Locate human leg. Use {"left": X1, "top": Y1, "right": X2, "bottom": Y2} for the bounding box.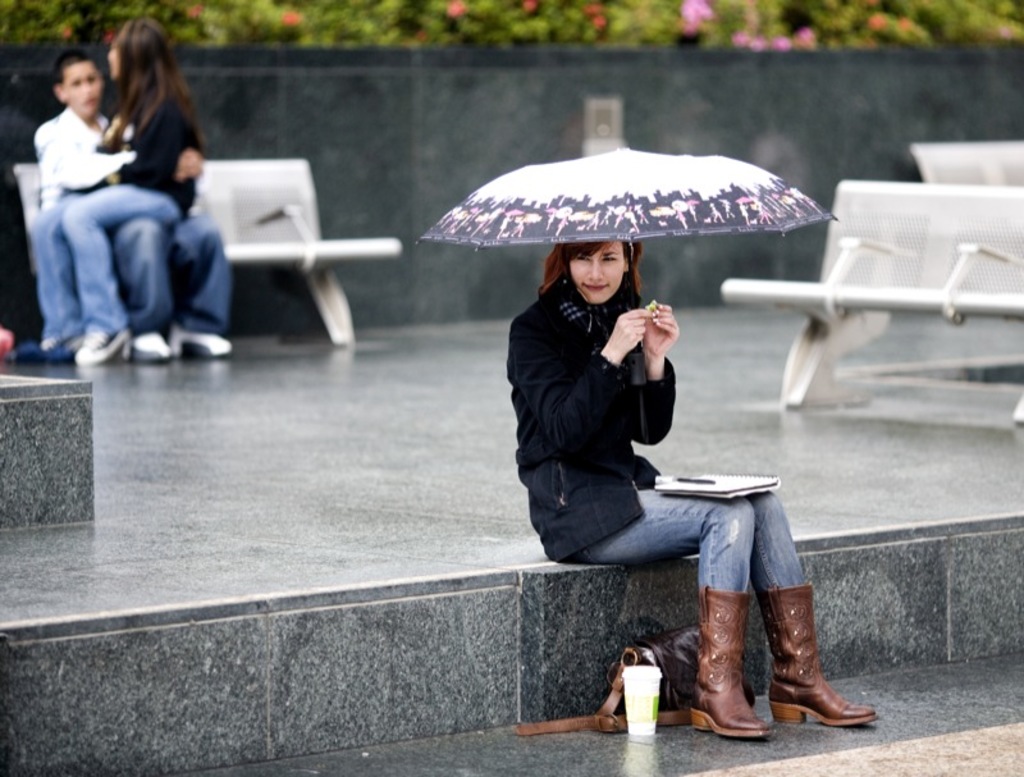
{"left": 168, "top": 210, "right": 224, "bottom": 358}.
